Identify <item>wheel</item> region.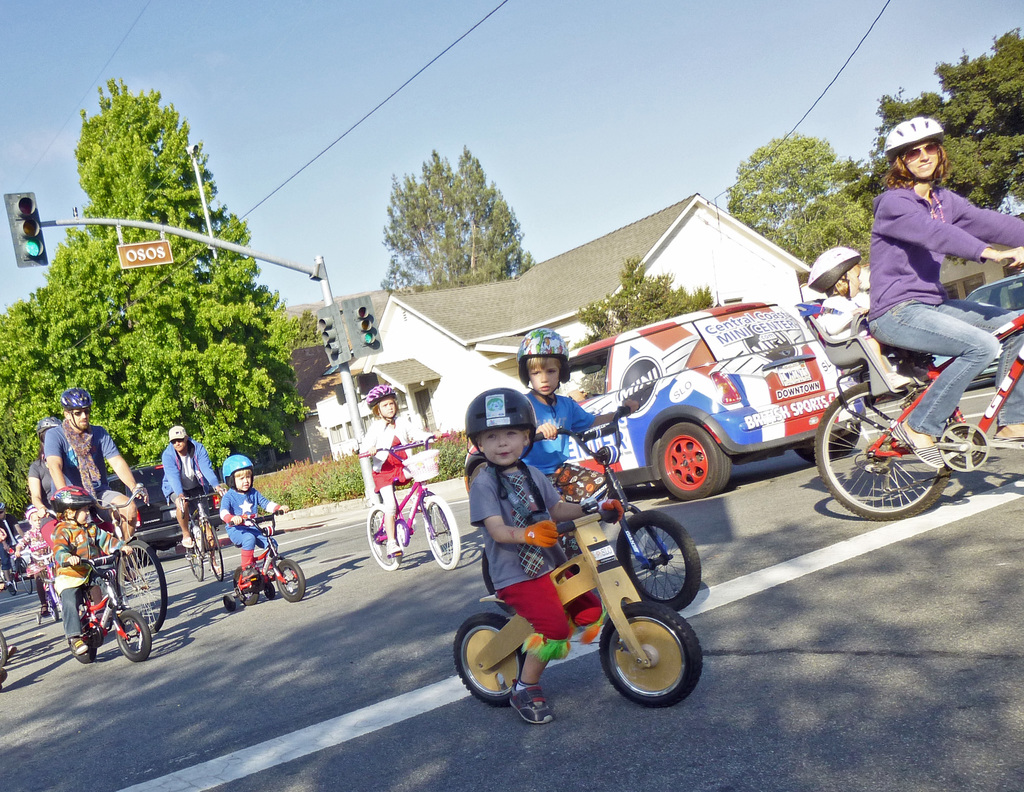
Region: <box>108,604,152,662</box>.
